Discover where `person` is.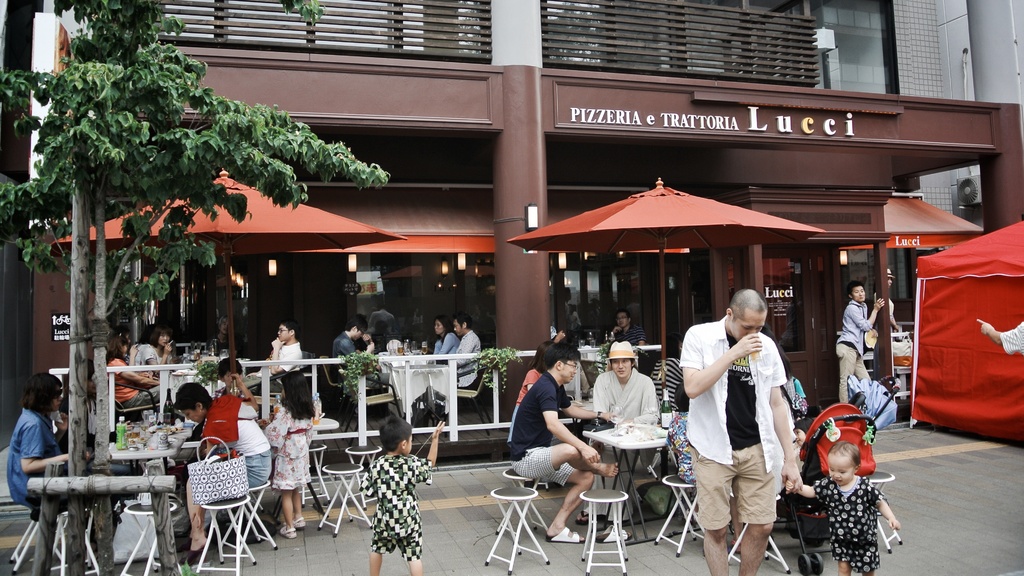
Discovered at {"x1": 887, "y1": 270, "x2": 895, "y2": 327}.
